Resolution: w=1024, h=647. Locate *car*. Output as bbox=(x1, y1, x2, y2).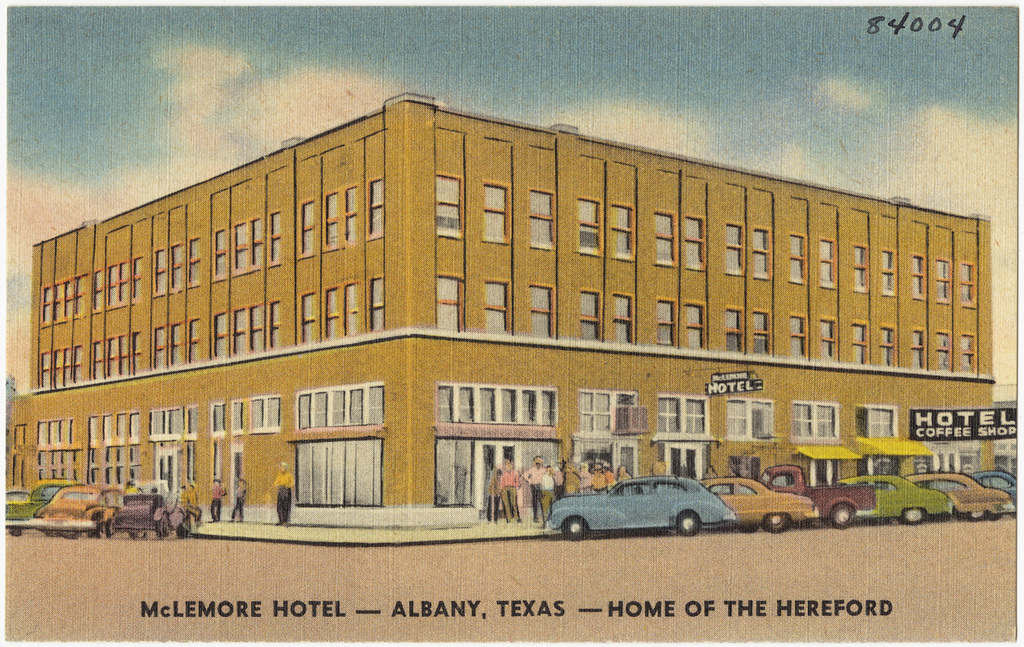
bbox=(0, 479, 193, 541).
